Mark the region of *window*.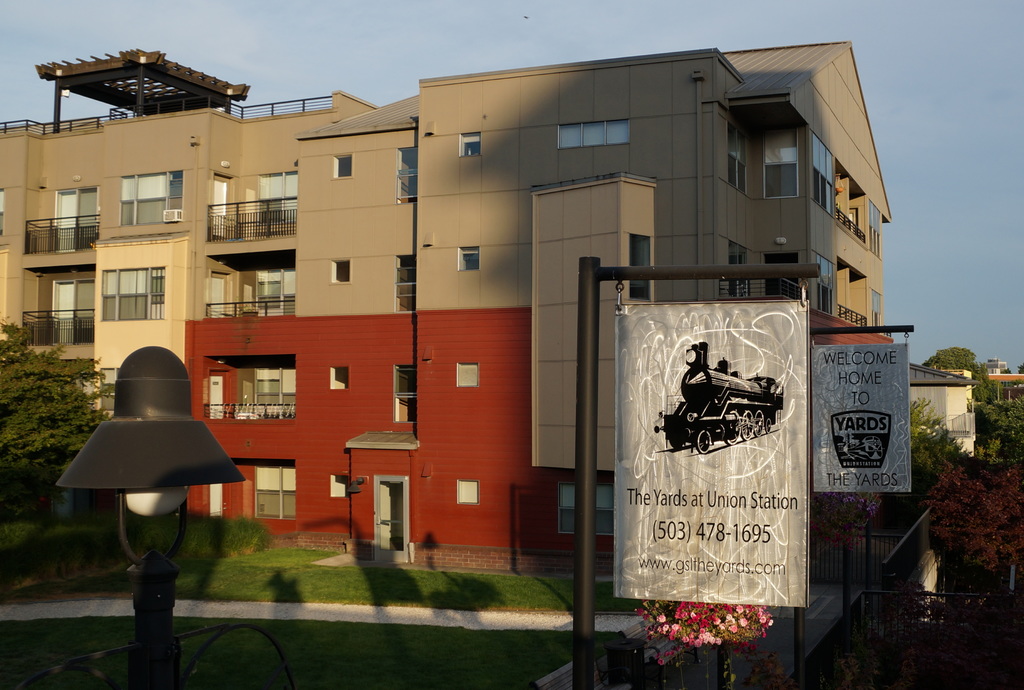
Region: <region>762, 122, 800, 195</region>.
